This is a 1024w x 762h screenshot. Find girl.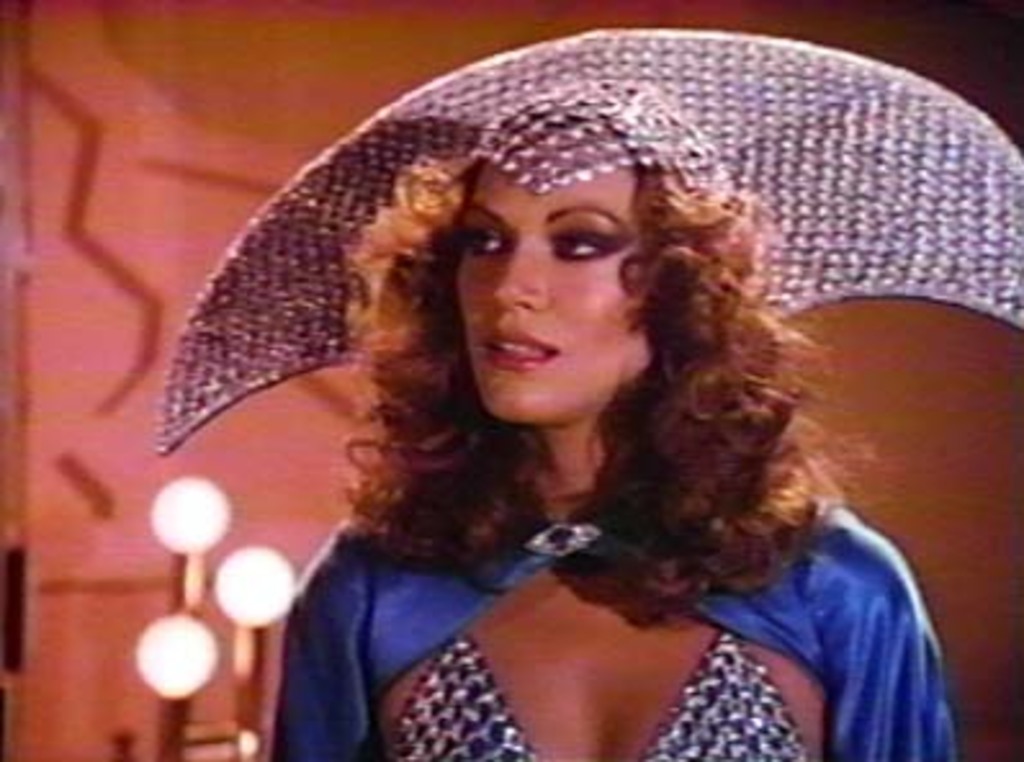
Bounding box: <bbox>152, 26, 1021, 759</bbox>.
